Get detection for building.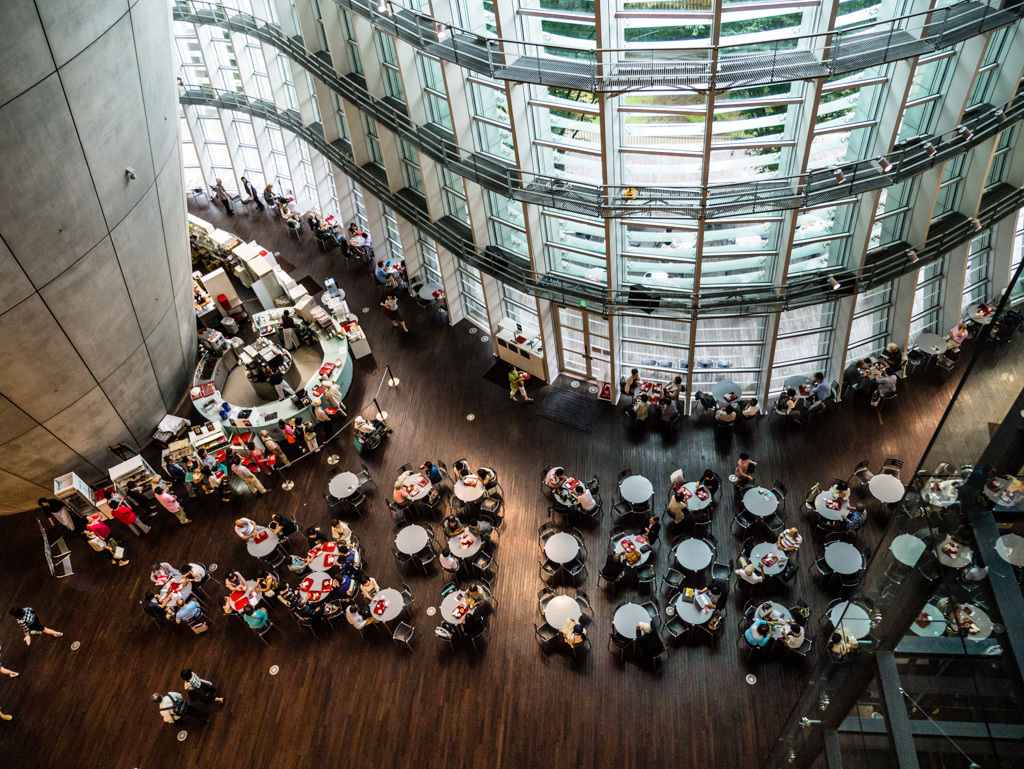
Detection: pyautogui.locateOnScreen(0, 0, 1023, 768).
